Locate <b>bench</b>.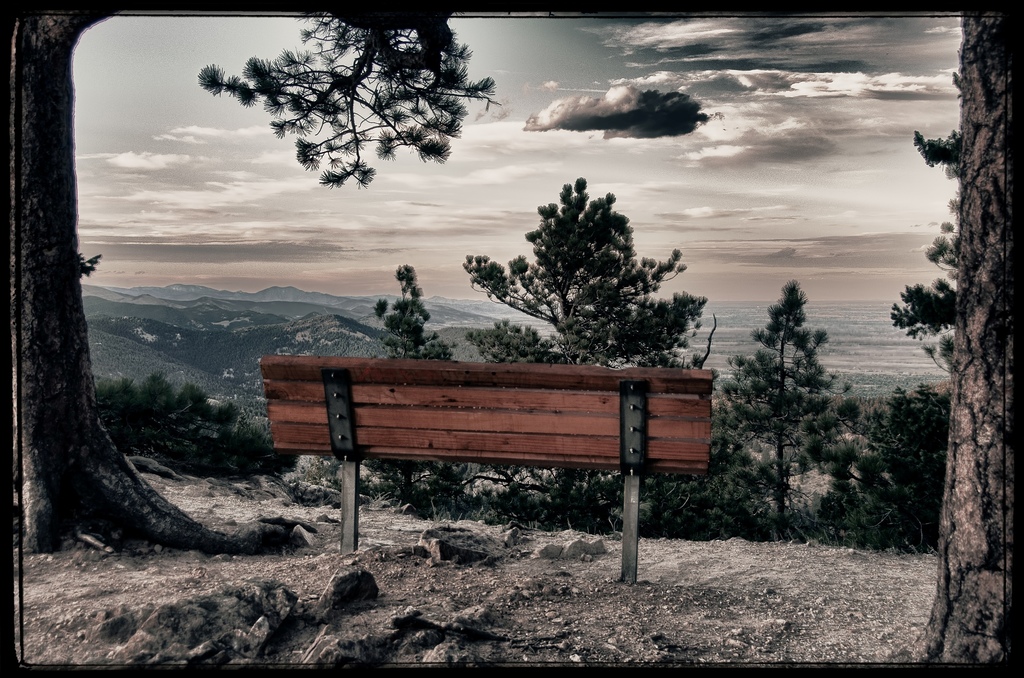
Bounding box: pyautogui.locateOnScreen(233, 340, 740, 571).
